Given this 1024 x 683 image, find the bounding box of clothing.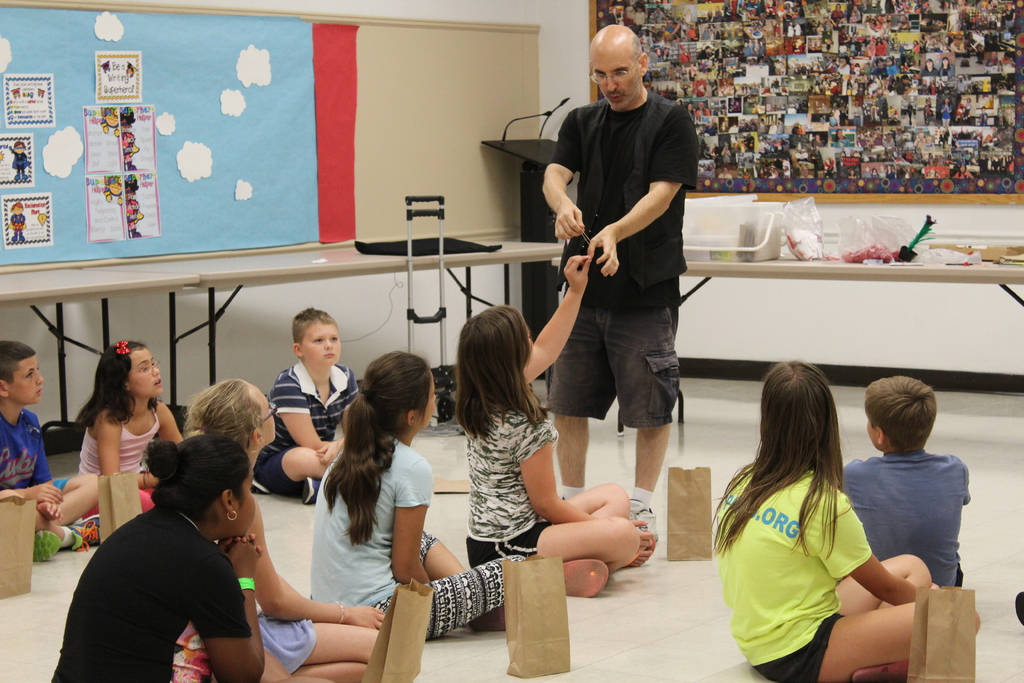
(left=552, top=86, right=705, bottom=427).
